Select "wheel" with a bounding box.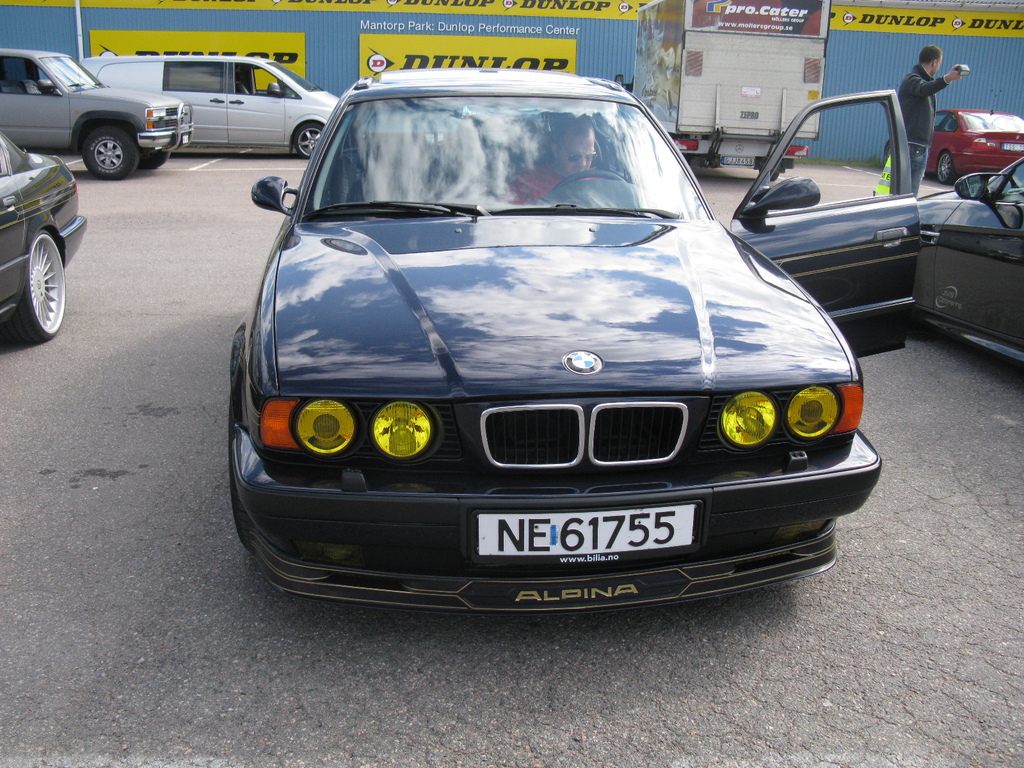
[x1=140, y1=148, x2=170, y2=175].
